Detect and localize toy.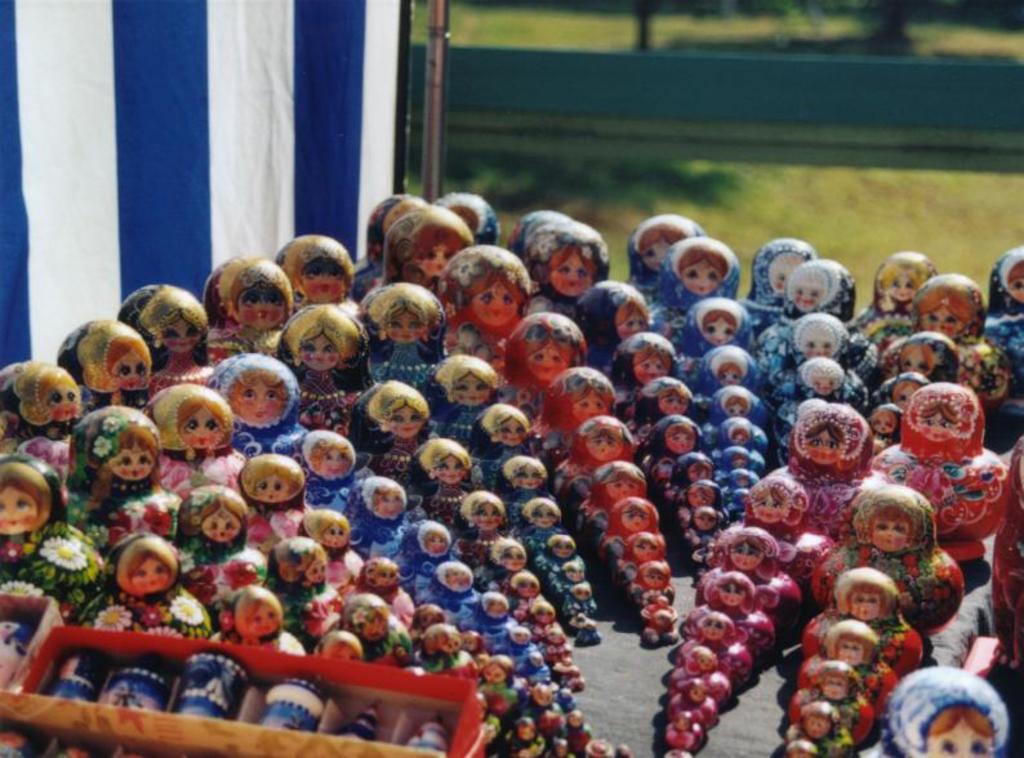
Localized at 865:664:1011:757.
